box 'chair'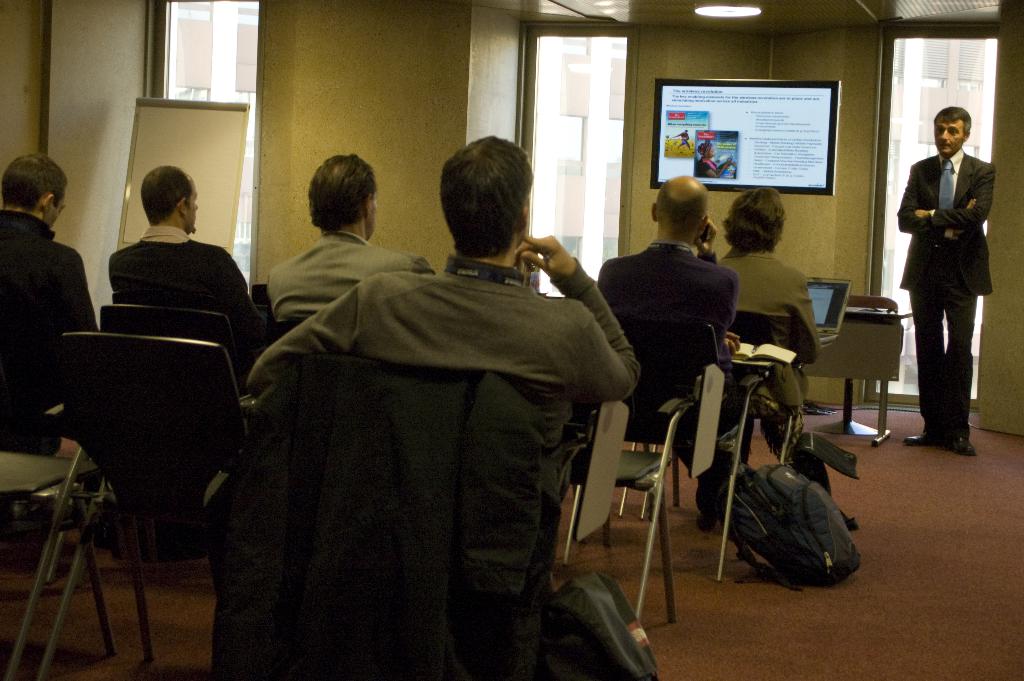
l=571, t=325, r=720, b=631
